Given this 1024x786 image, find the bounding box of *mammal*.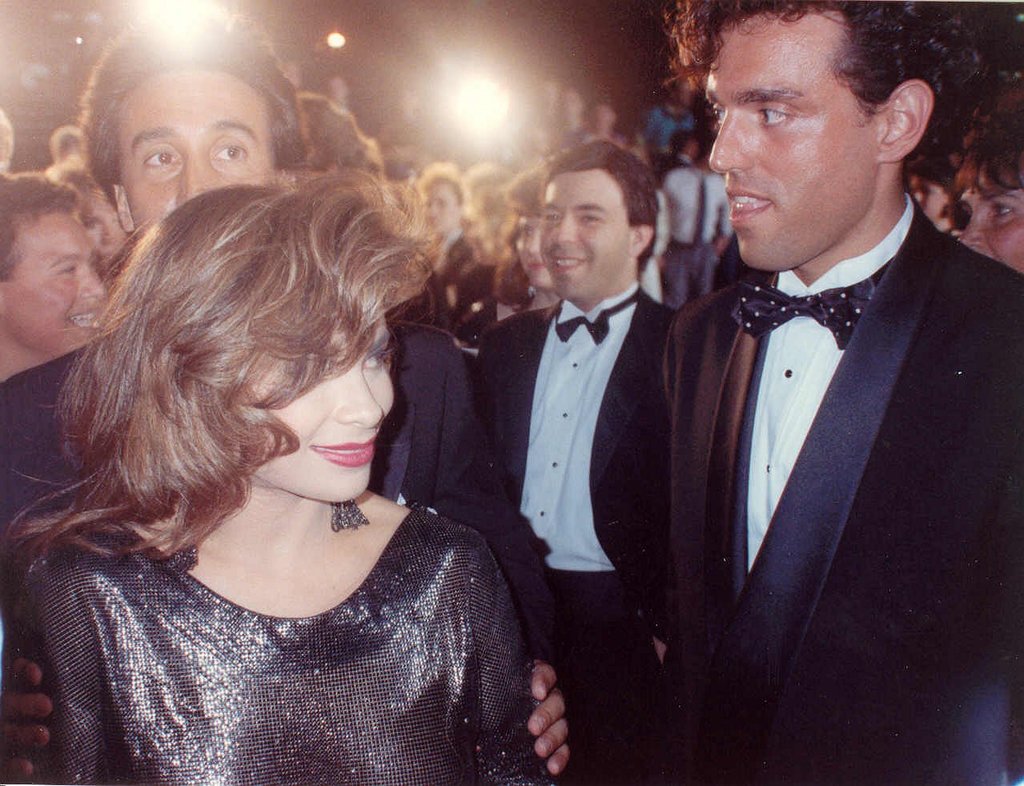
x1=657, y1=0, x2=1023, y2=785.
